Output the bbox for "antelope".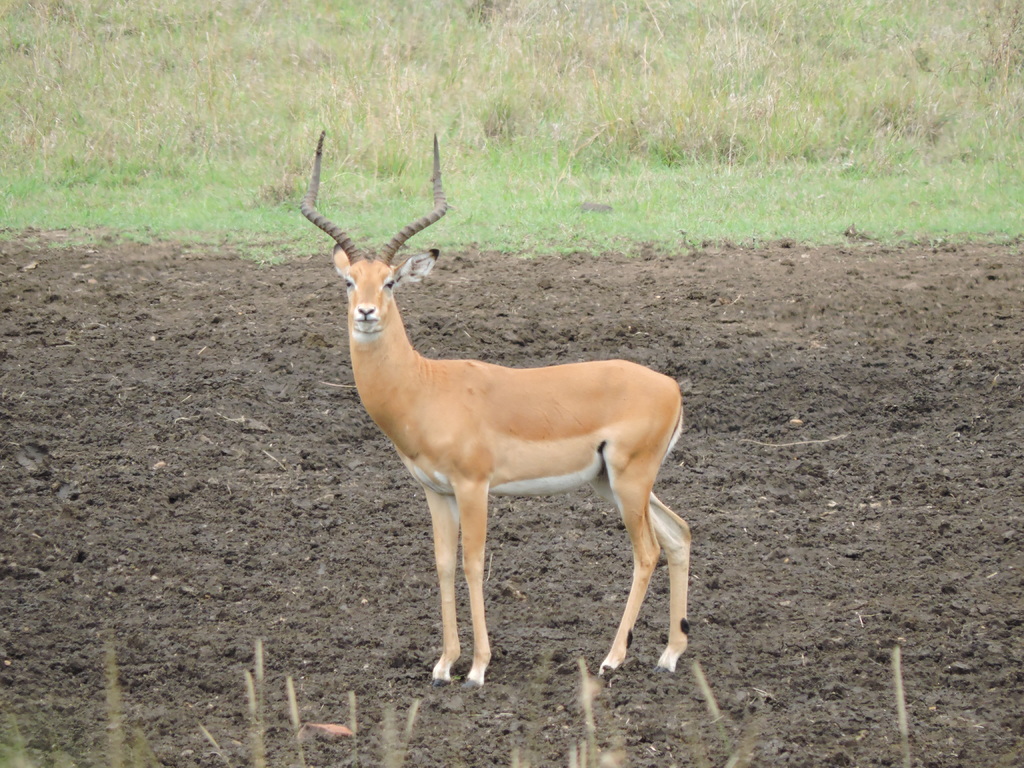
(298, 132, 697, 688).
